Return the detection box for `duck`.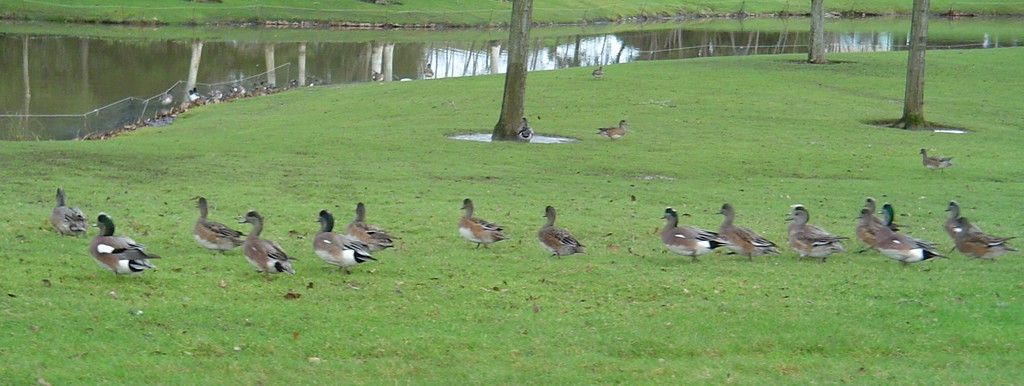
select_region(874, 202, 945, 269).
